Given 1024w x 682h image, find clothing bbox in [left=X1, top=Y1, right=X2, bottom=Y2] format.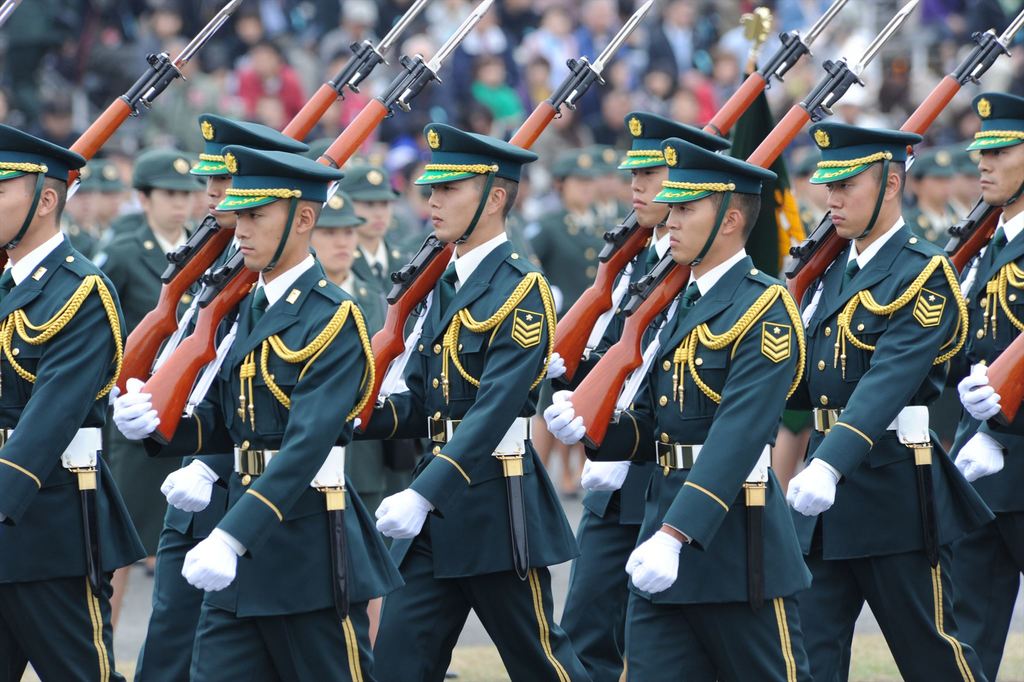
[left=371, top=233, right=595, bottom=681].
